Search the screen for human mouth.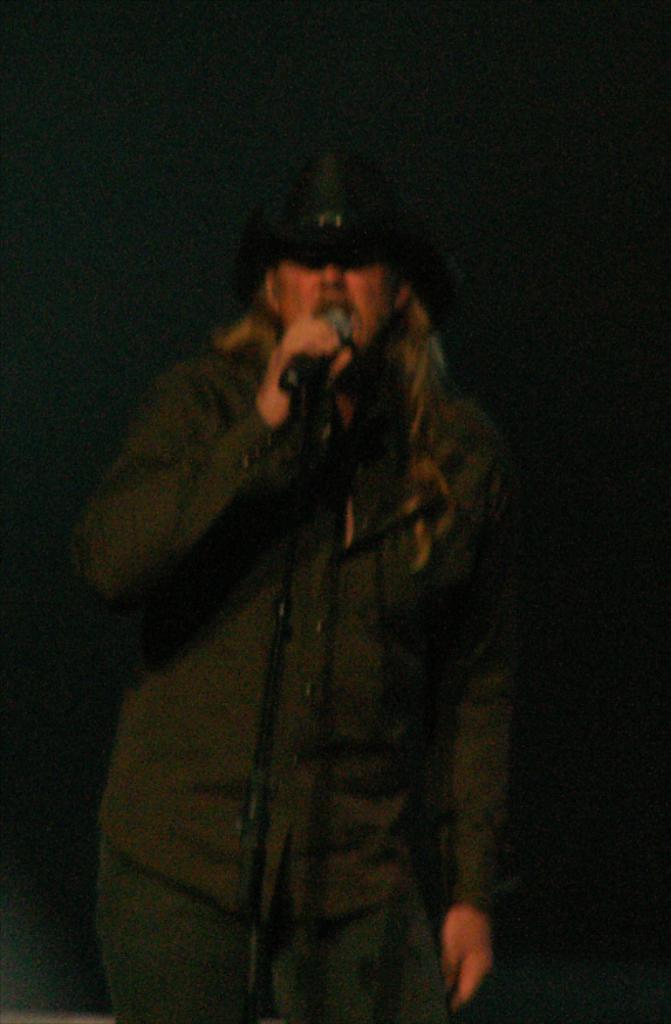
Found at box=[306, 292, 360, 313].
